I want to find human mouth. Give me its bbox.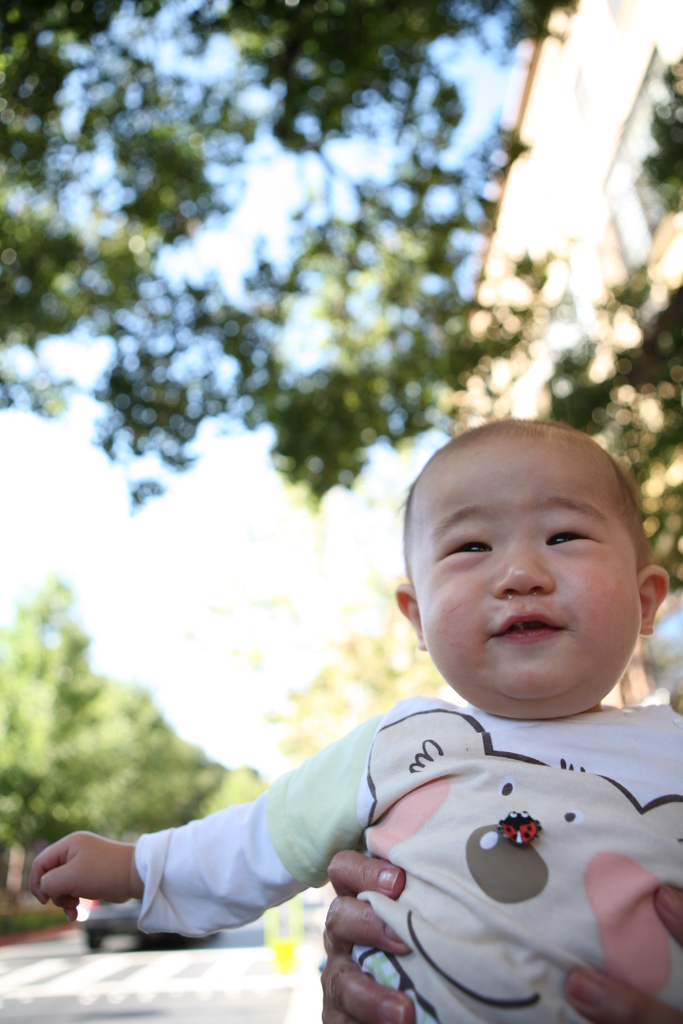
box=[493, 610, 565, 643].
